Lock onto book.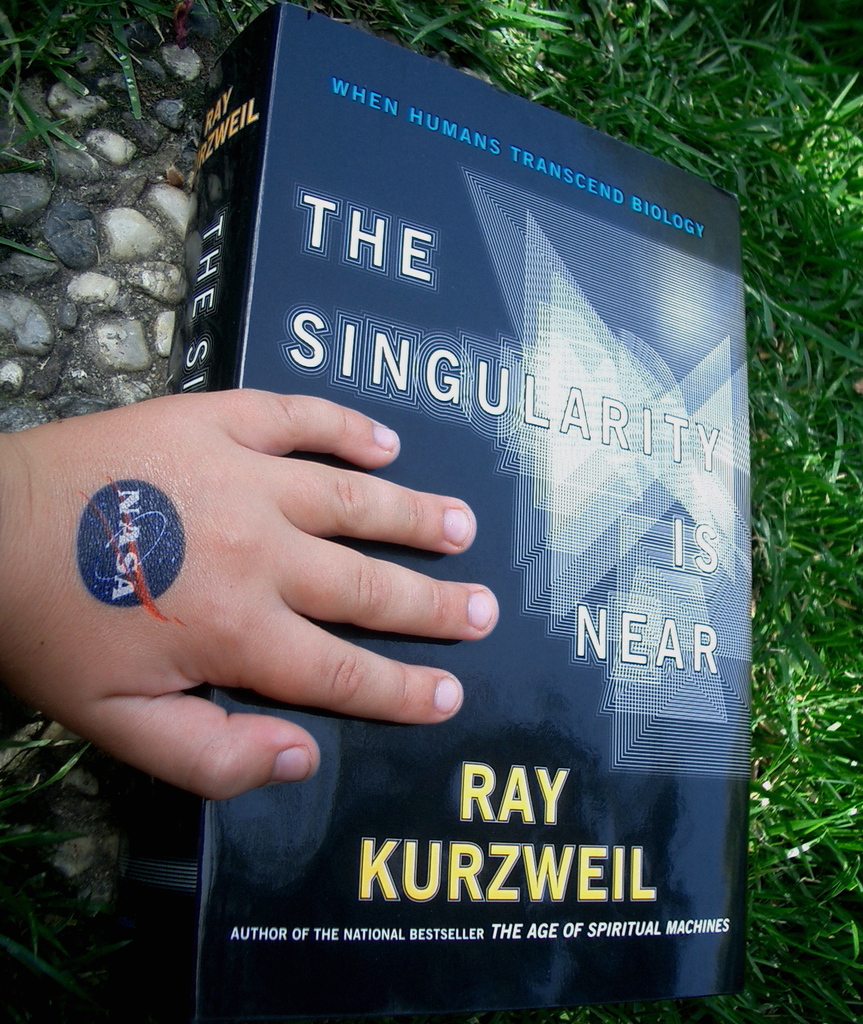
Locked: left=90, top=0, right=764, bottom=1023.
